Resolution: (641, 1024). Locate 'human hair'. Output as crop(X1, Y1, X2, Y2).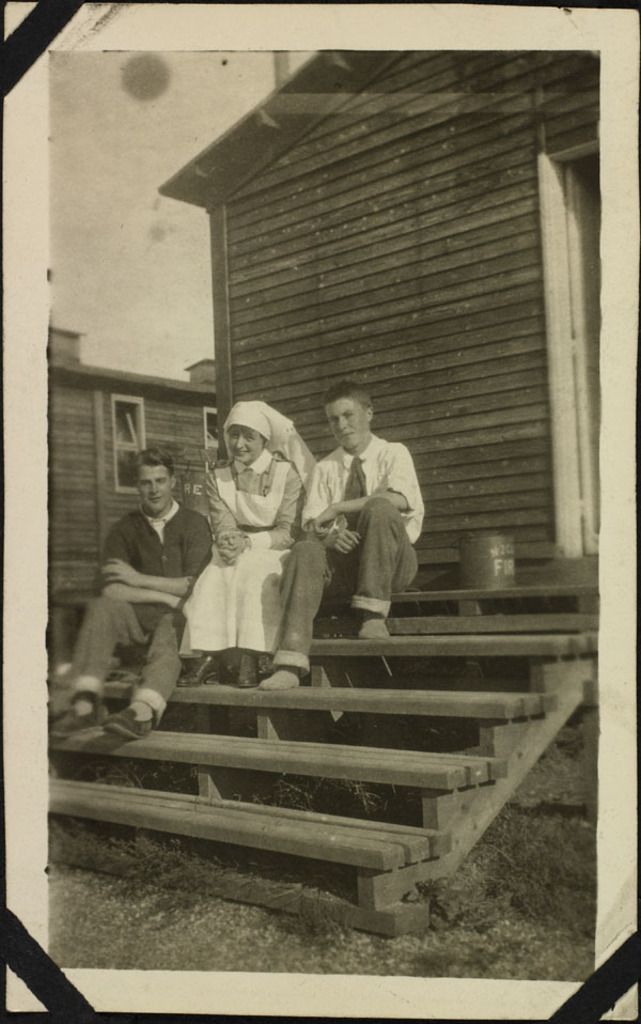
crop(135, 446, 177, 481).
